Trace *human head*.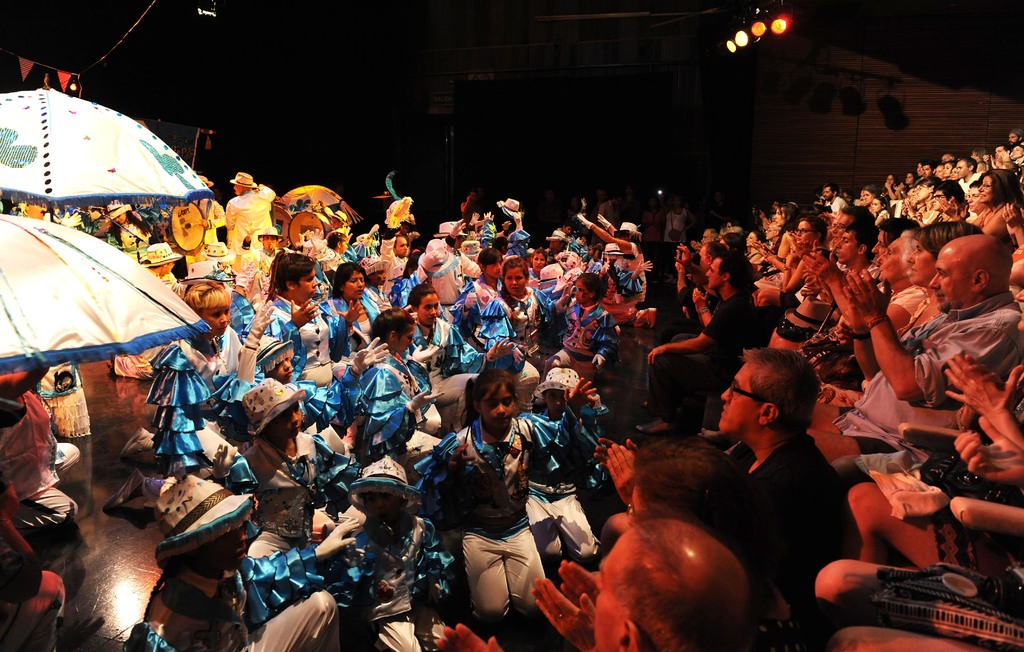
Traced to rect(1005, 129, 1020, 147).
